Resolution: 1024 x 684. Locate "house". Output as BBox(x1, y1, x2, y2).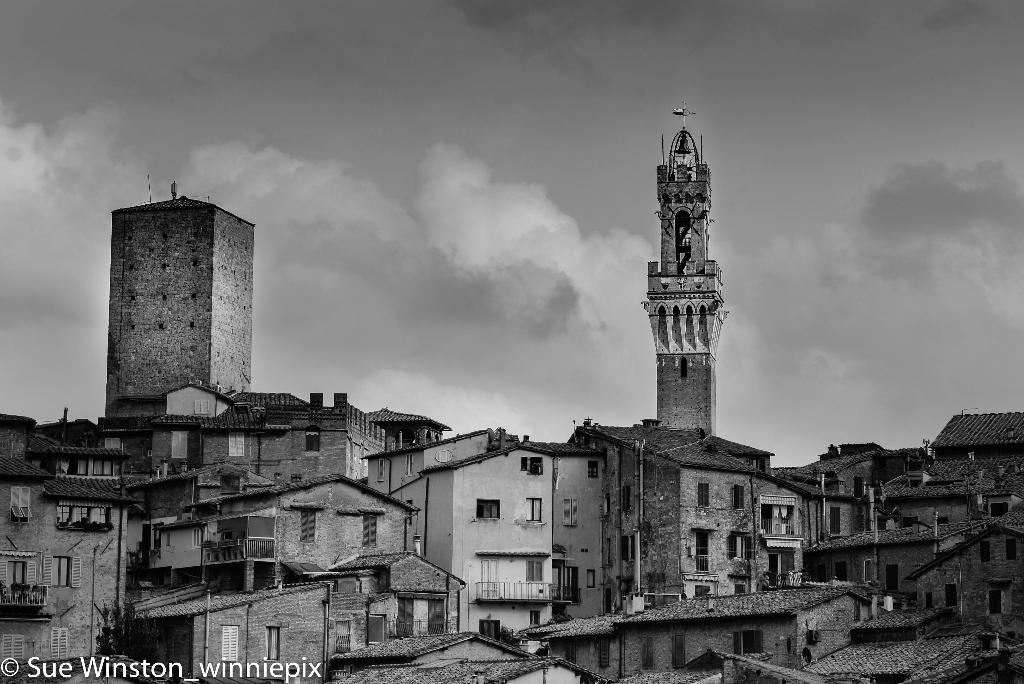
BBox(326, 539, 477, 641).
